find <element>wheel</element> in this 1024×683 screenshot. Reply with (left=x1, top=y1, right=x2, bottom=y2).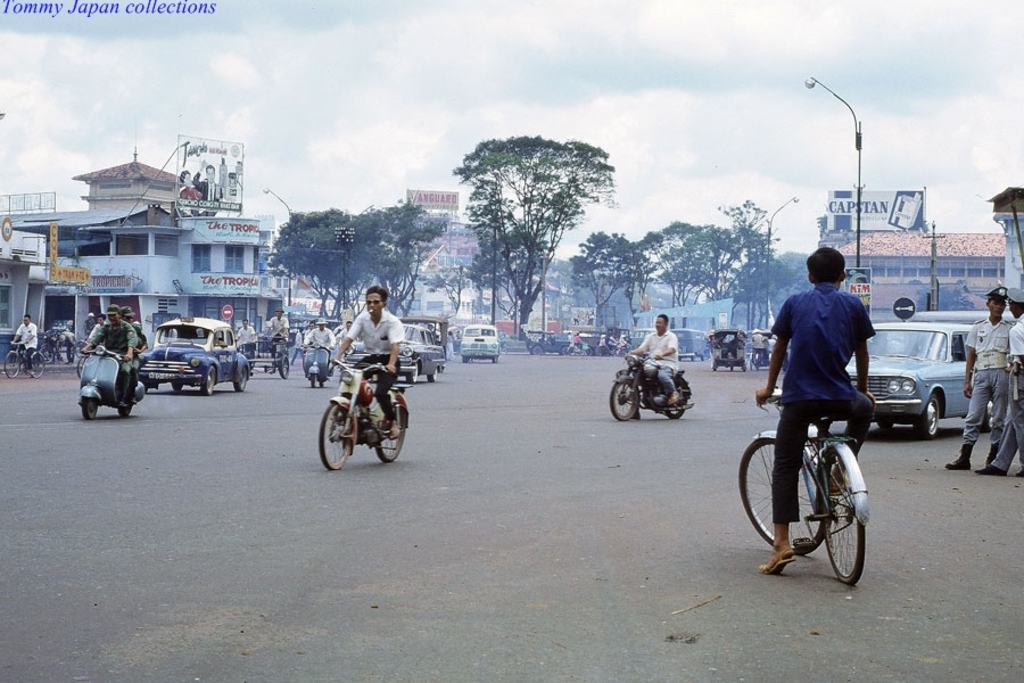
(left=611, top=379, right=638, bottom=425).
